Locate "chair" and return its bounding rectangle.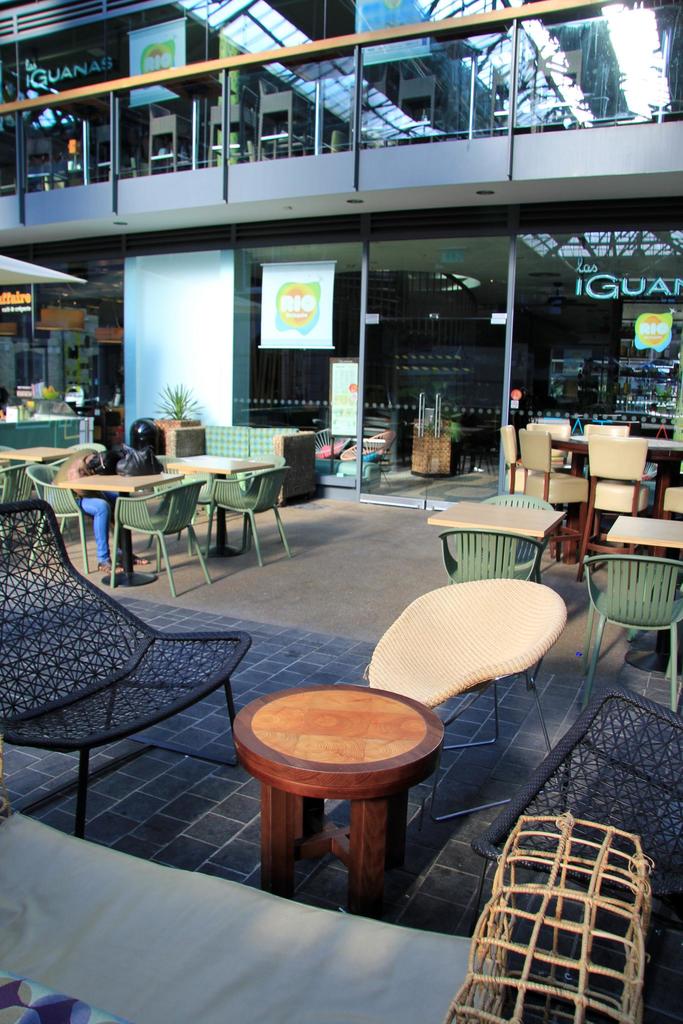
[x1=579, y1=433, x2=648, y2=585].
